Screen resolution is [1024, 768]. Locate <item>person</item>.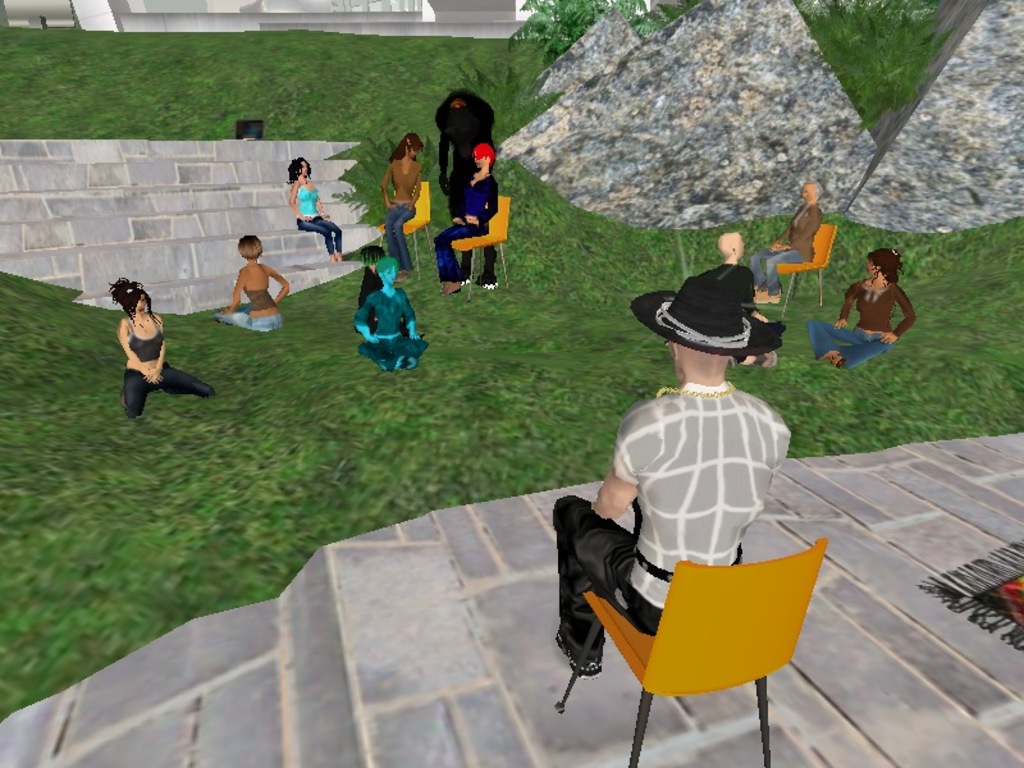
locate(750, 183, 823, 305).
